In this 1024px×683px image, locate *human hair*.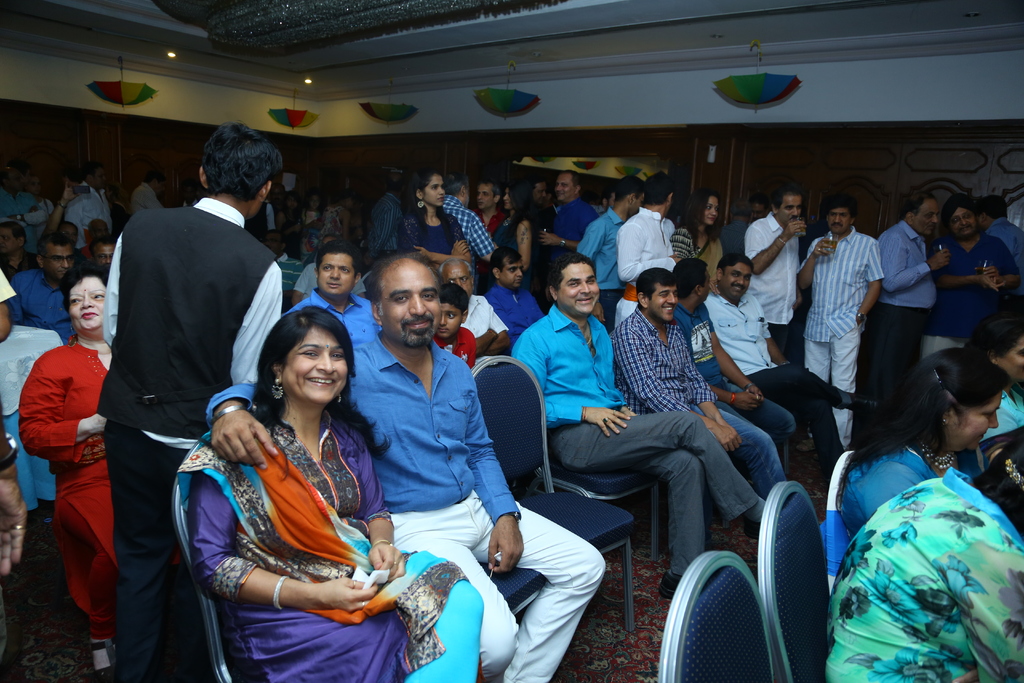
Bounding box: <bbox>680, 189, 721, 243</bbox>.
